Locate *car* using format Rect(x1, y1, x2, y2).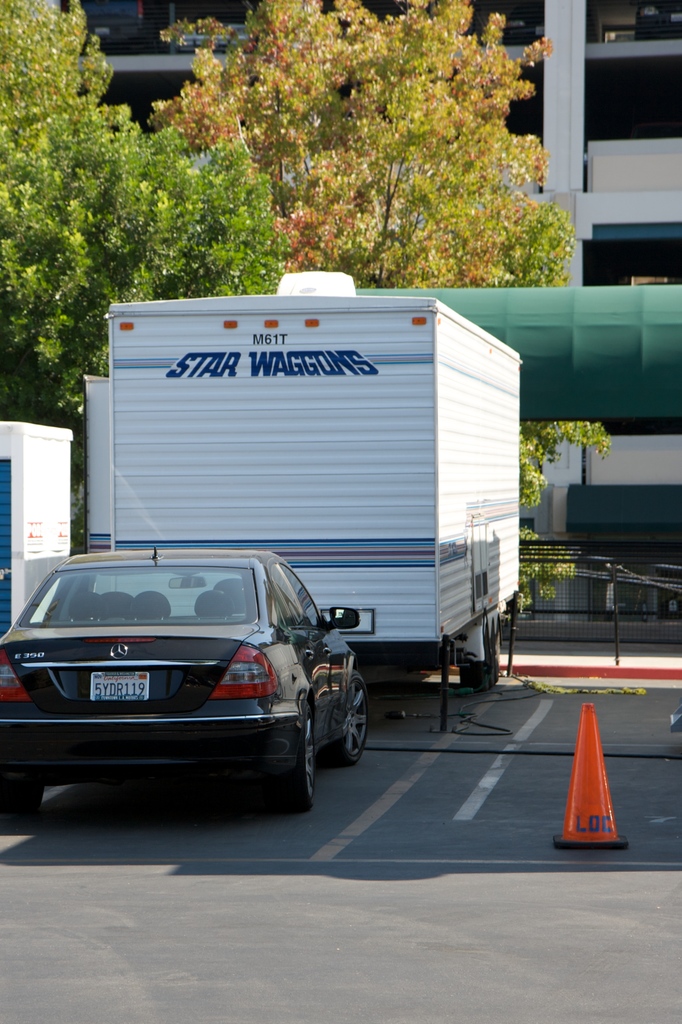
Rect(4, 541, 348, 819).
